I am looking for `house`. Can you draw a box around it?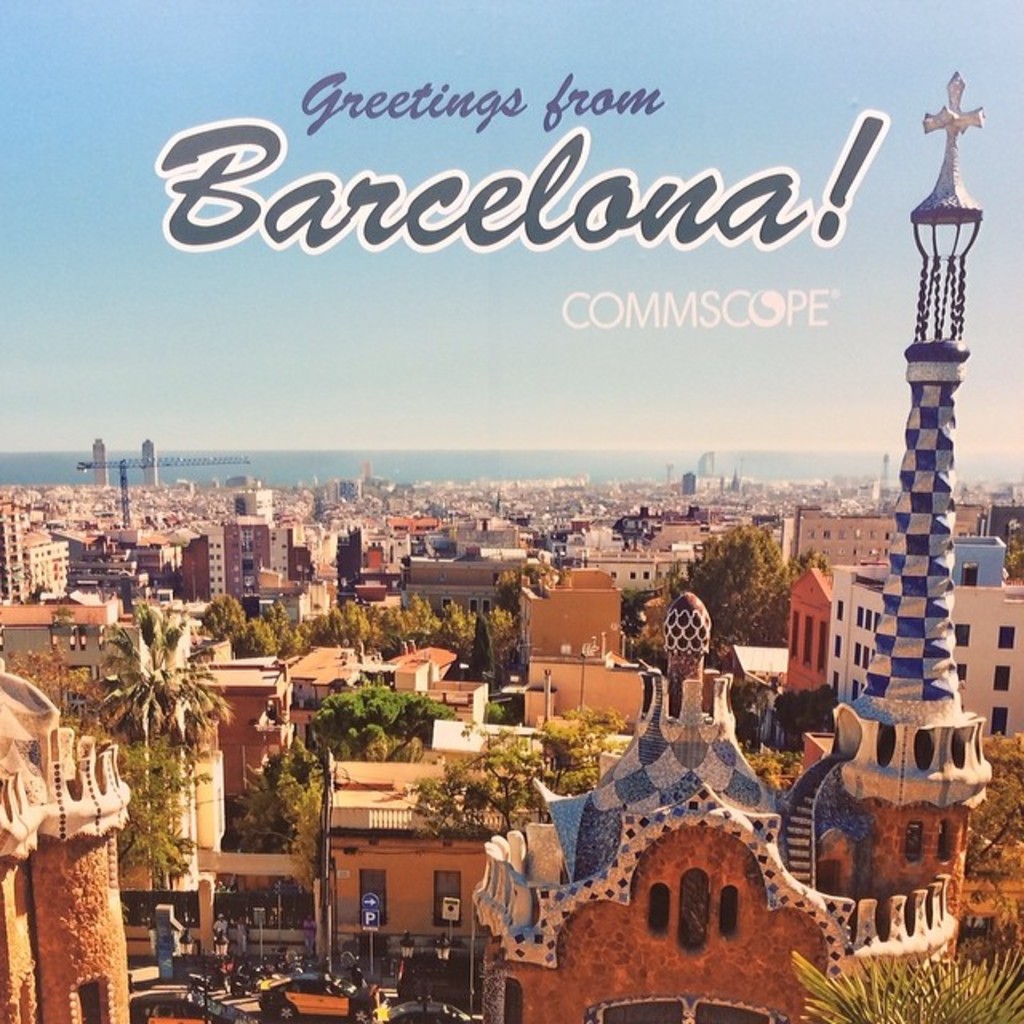
Sure, the bounding box is select_region(283, 646, 357, 738).
